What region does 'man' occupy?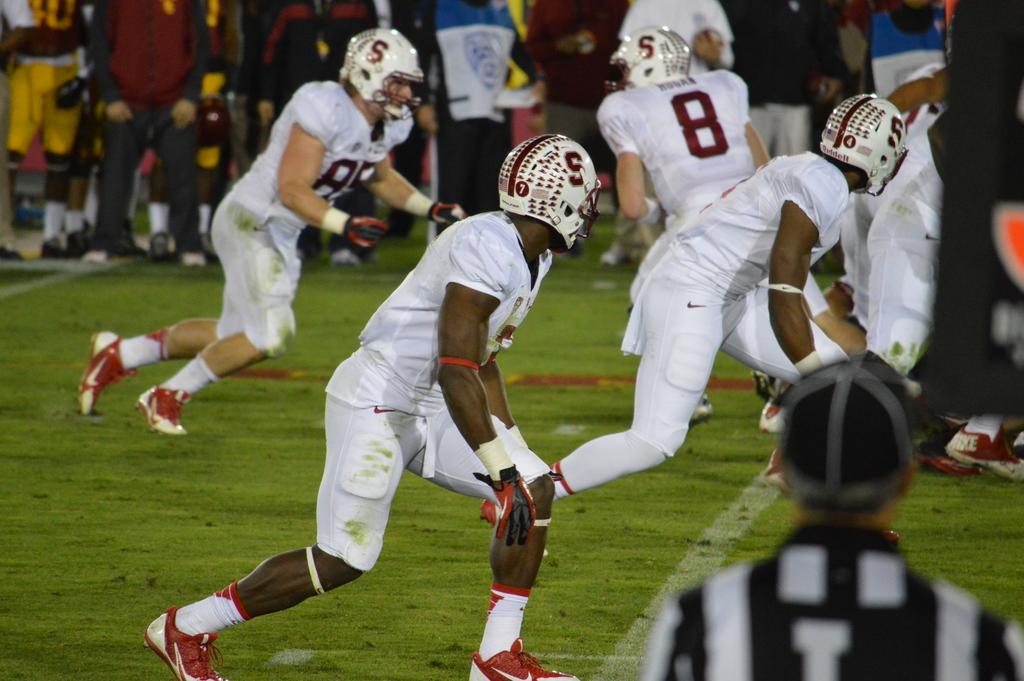
locate(62, 21, 479, 434).
